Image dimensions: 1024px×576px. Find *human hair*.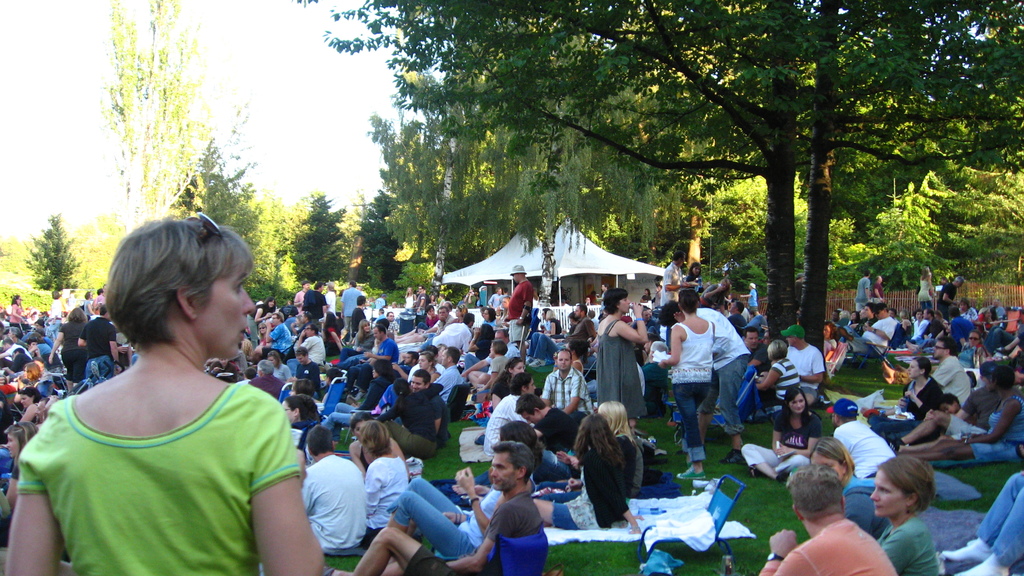
box(593, 395, 646, 447).
